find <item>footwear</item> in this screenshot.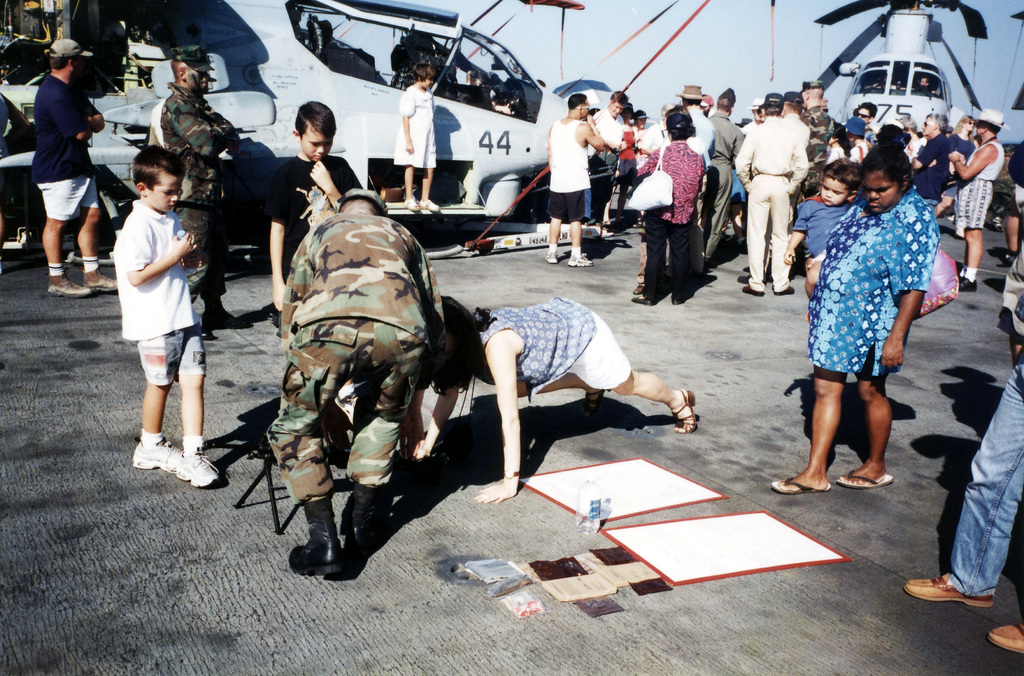
The bounding box for <item>footwear</item> is l=957, t=273, r=975, b=293.
